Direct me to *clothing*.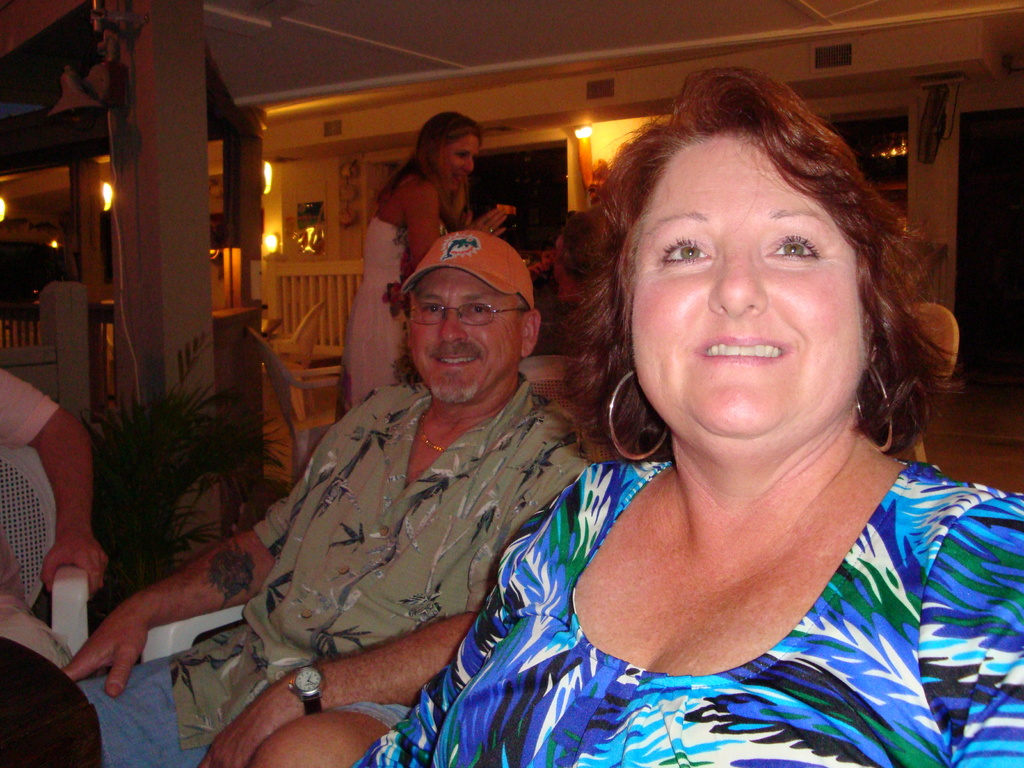
Direction: pyautogui.locateOnScreen(357, 459, 1023, 767).
